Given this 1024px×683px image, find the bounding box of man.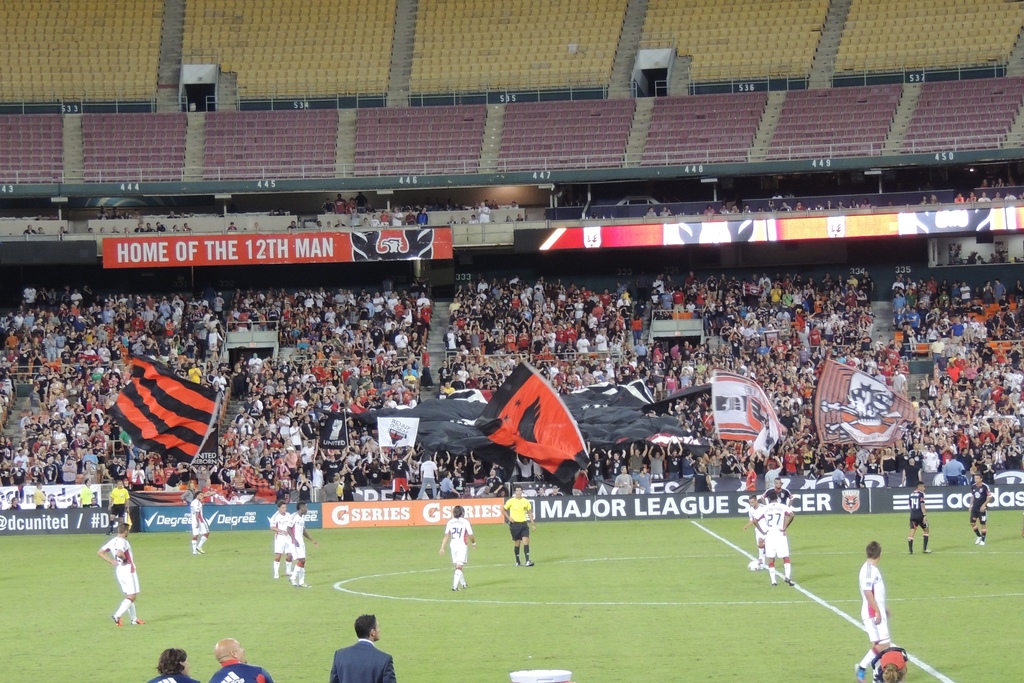
500/483/536/570.
